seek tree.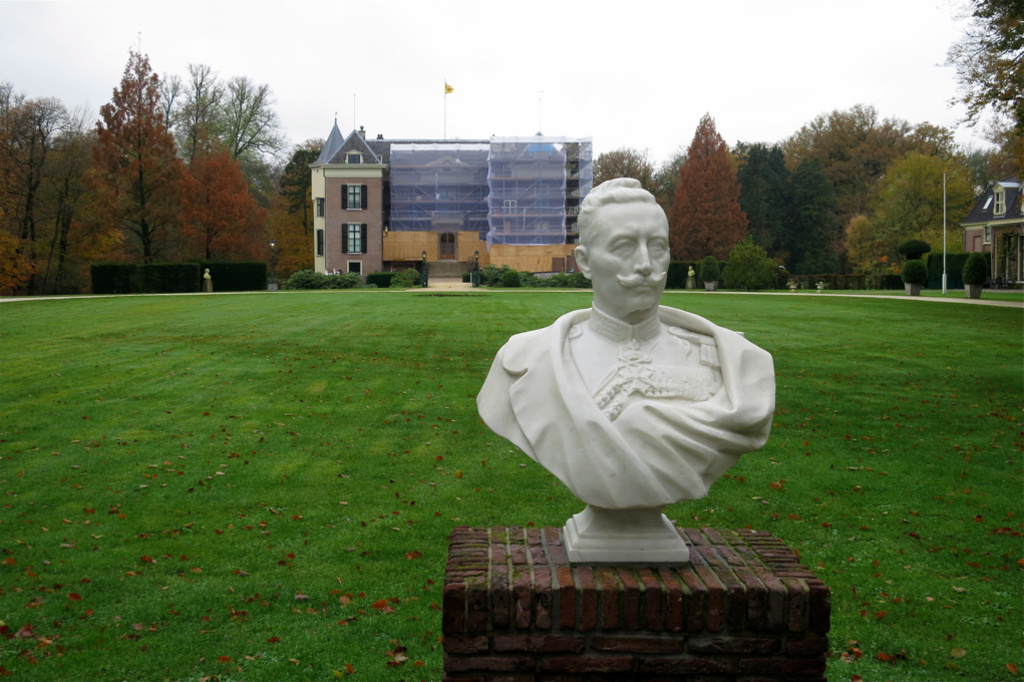
Rect(277, 136, 323, 238).
